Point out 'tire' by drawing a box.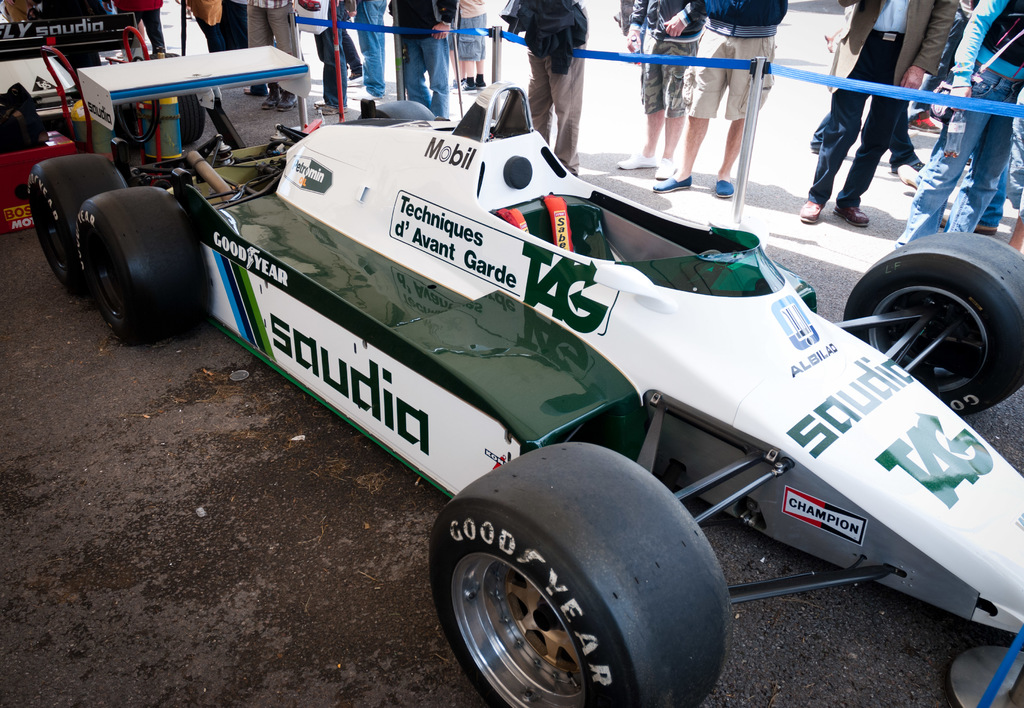
[79,186,206,346].
